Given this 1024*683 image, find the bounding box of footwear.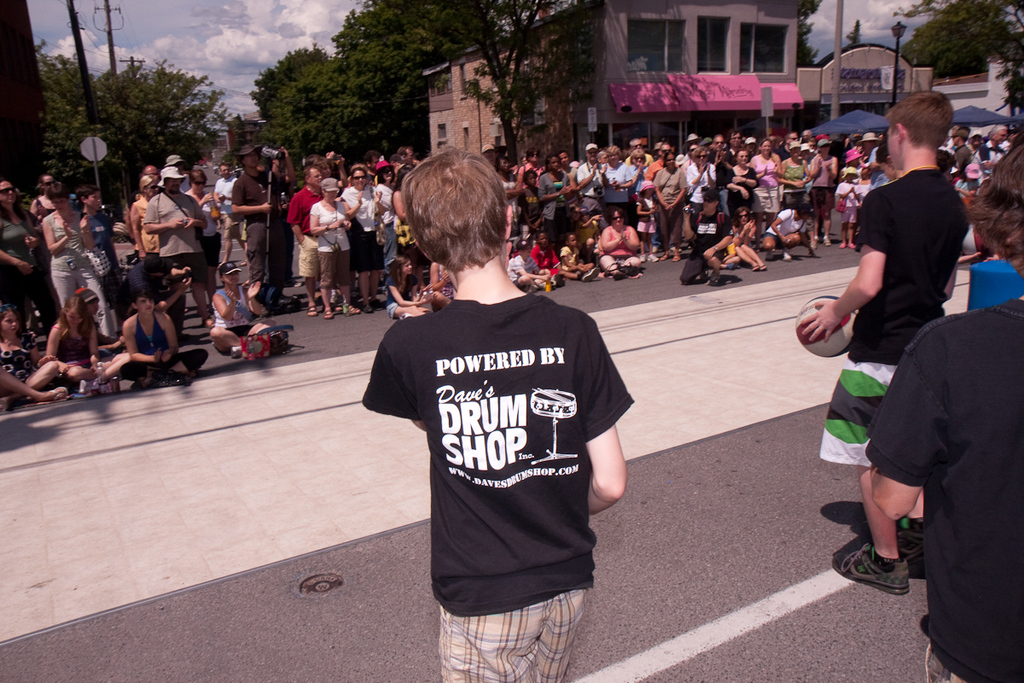
(786,248,793,262).
